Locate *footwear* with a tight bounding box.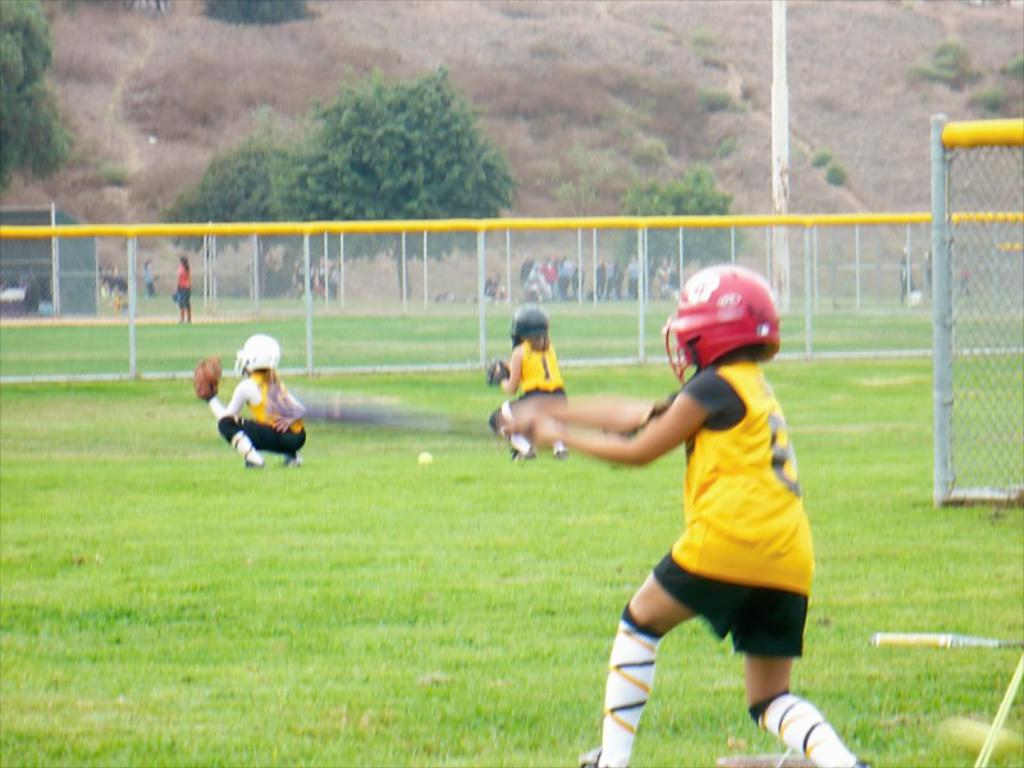
239/449/268/474.
